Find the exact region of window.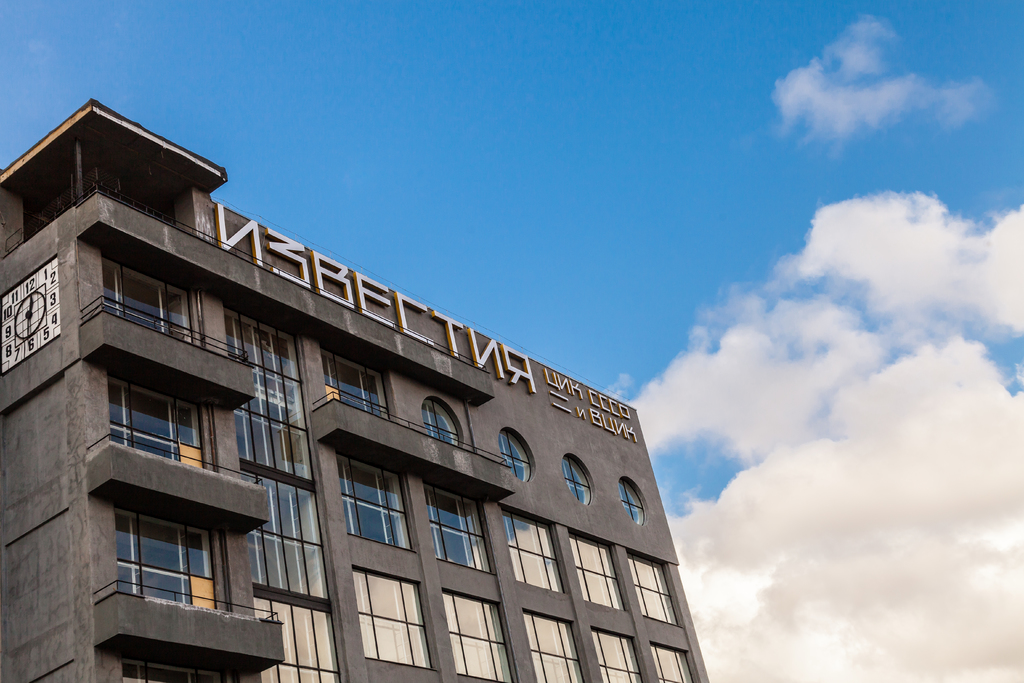
Exact region: {"left": 326, "top": 352, "right": 392, "bottom": 415}.
